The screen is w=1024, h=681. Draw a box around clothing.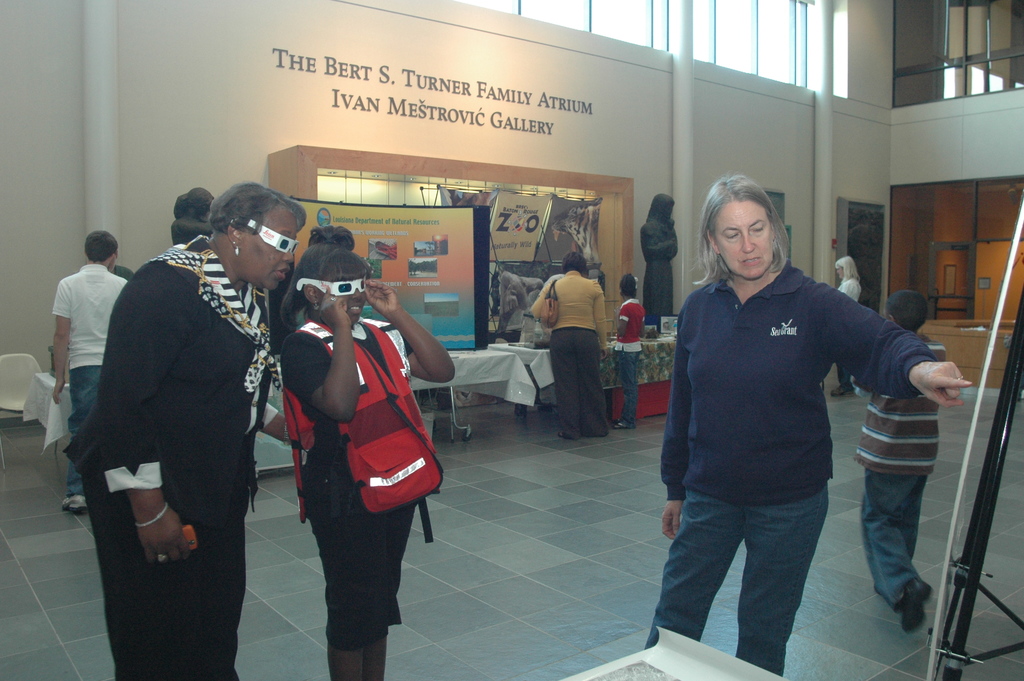
Rect(856, 336, 948, 611).
